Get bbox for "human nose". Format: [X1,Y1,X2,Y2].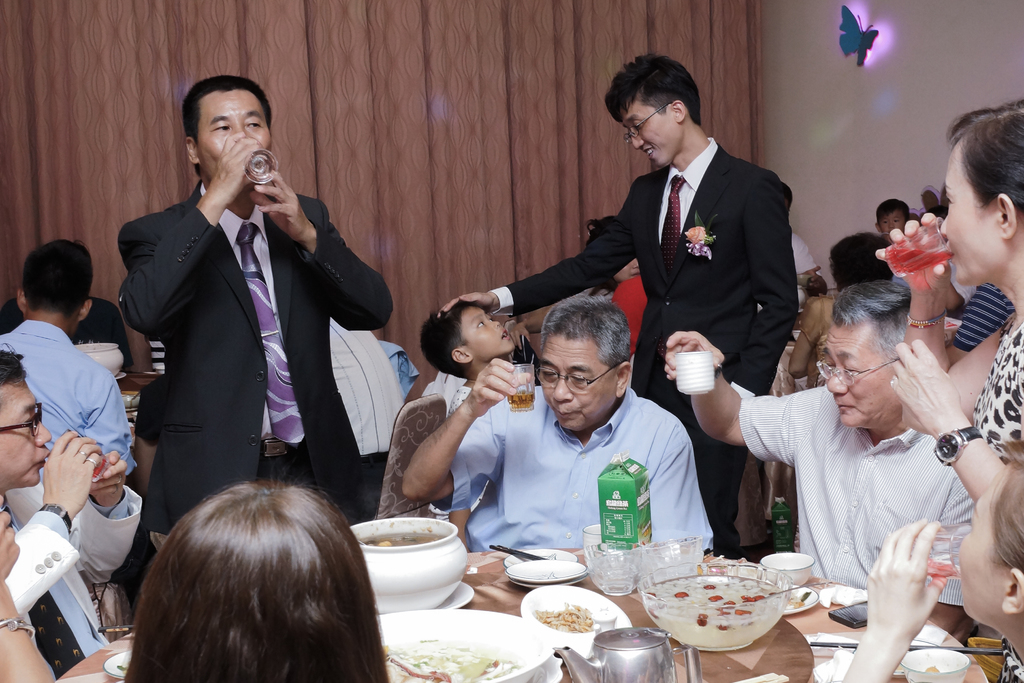
[490,318,501,325].
